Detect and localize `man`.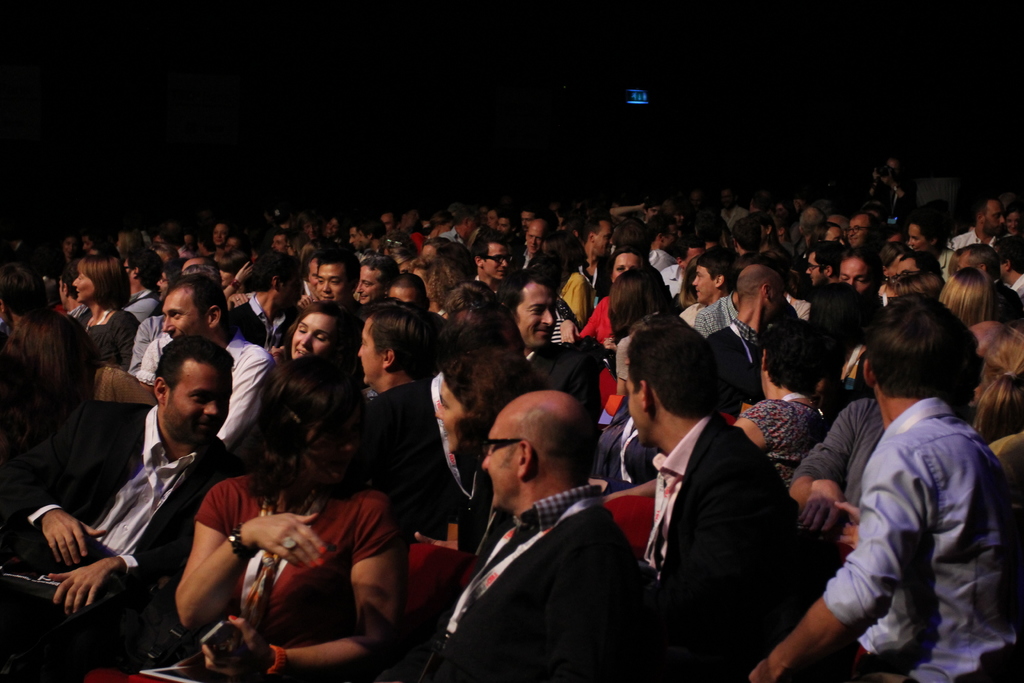
Localized at {"left": 310, "top": 243, "right": 360, "bottom": 299}.
